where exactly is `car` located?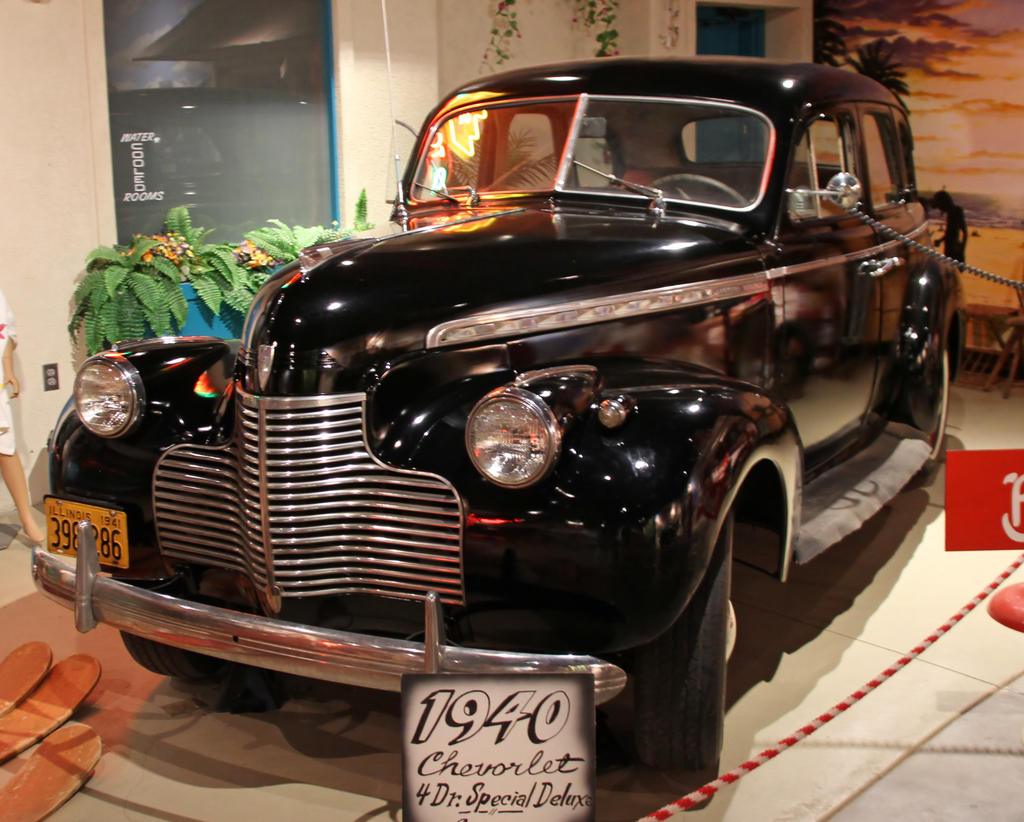
Its bounding box is <bbox>29, 45, 963, 786</bbox>.
